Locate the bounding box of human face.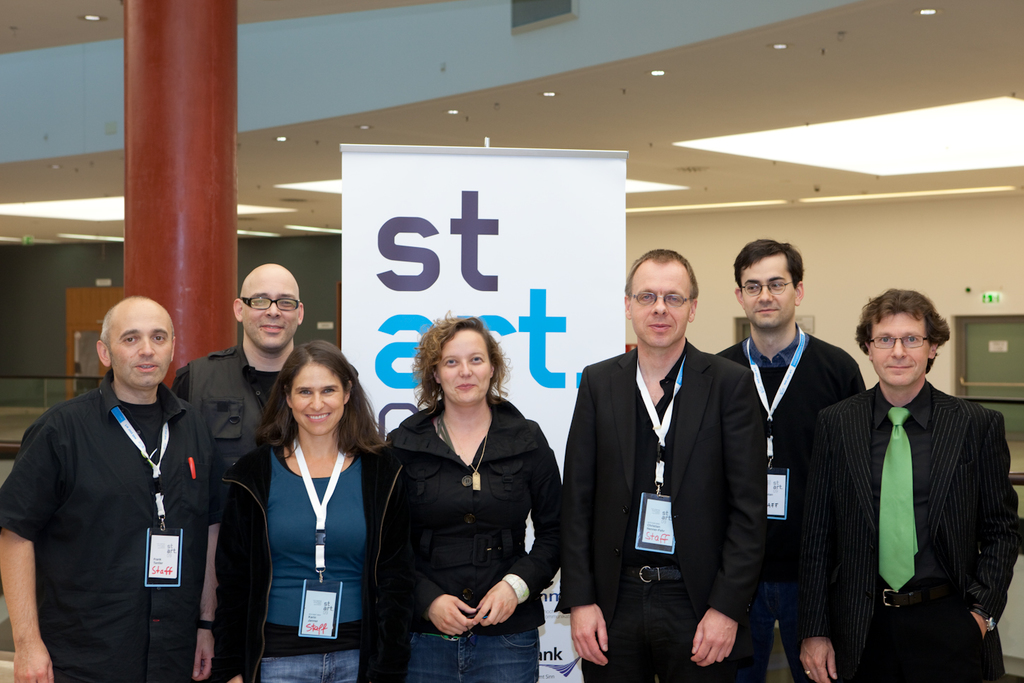
Bounding box: box(112, 315, 175, 389).
